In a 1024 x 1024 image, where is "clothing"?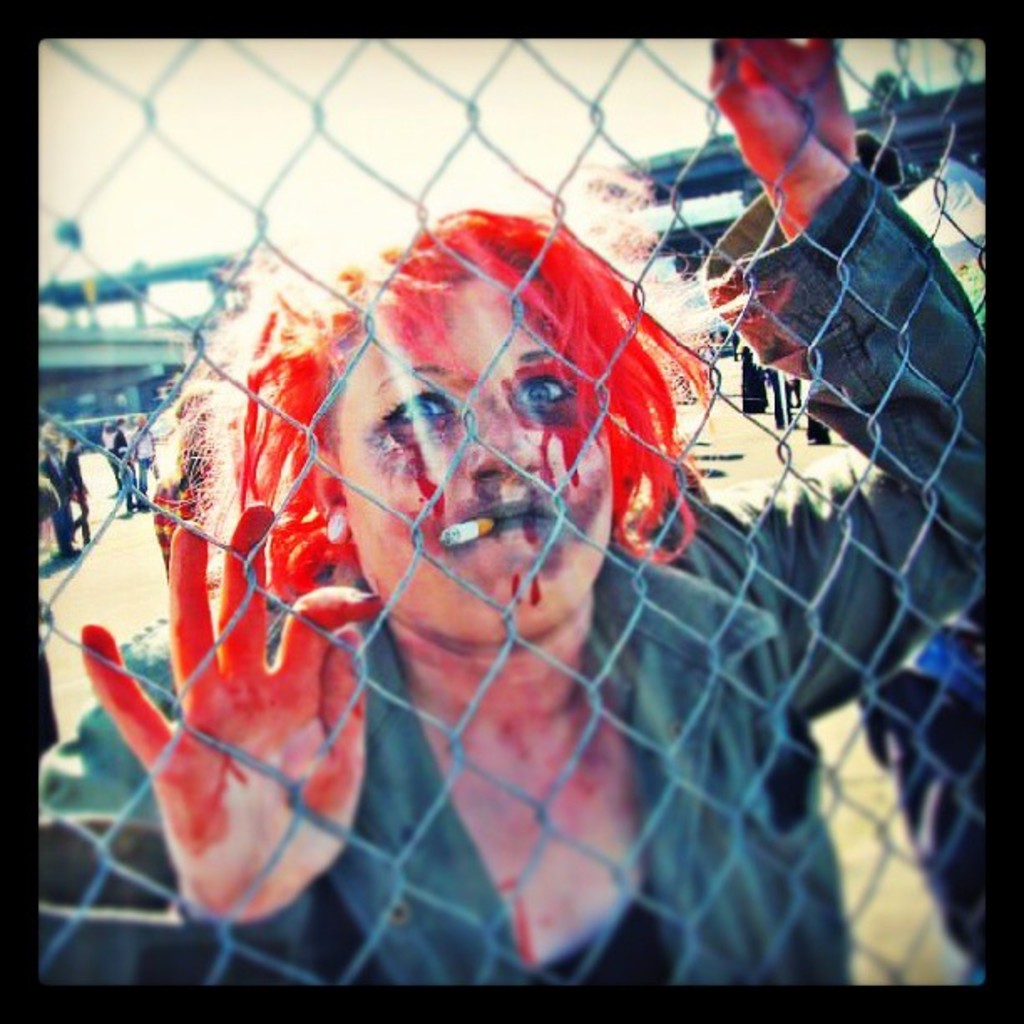
(134,432,159,490).
